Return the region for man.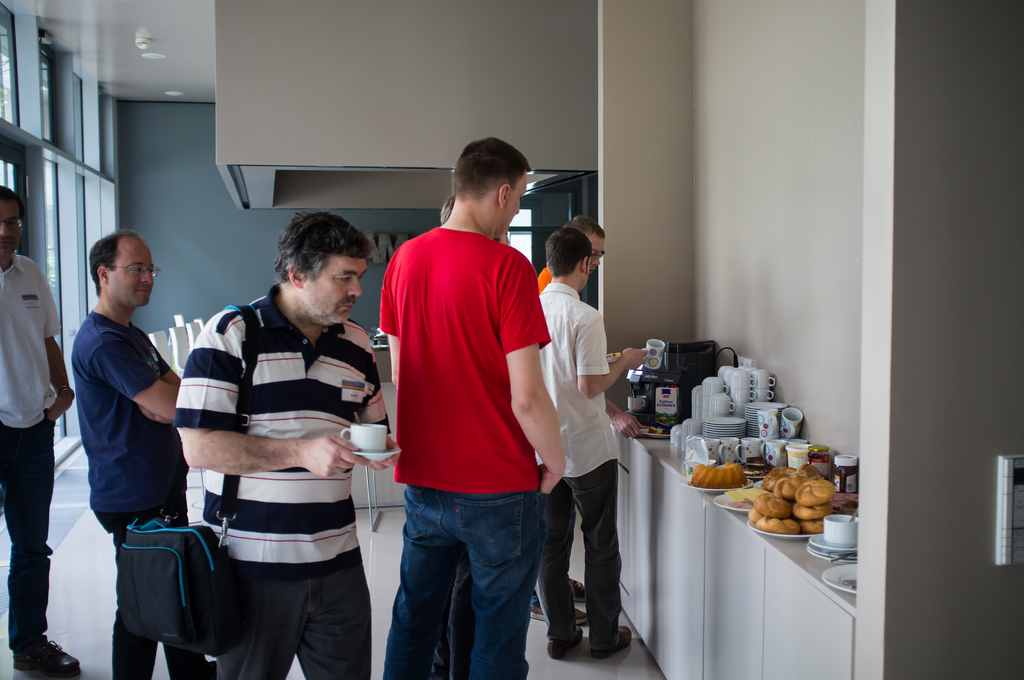
Rect(364, 131, 568, 675).
